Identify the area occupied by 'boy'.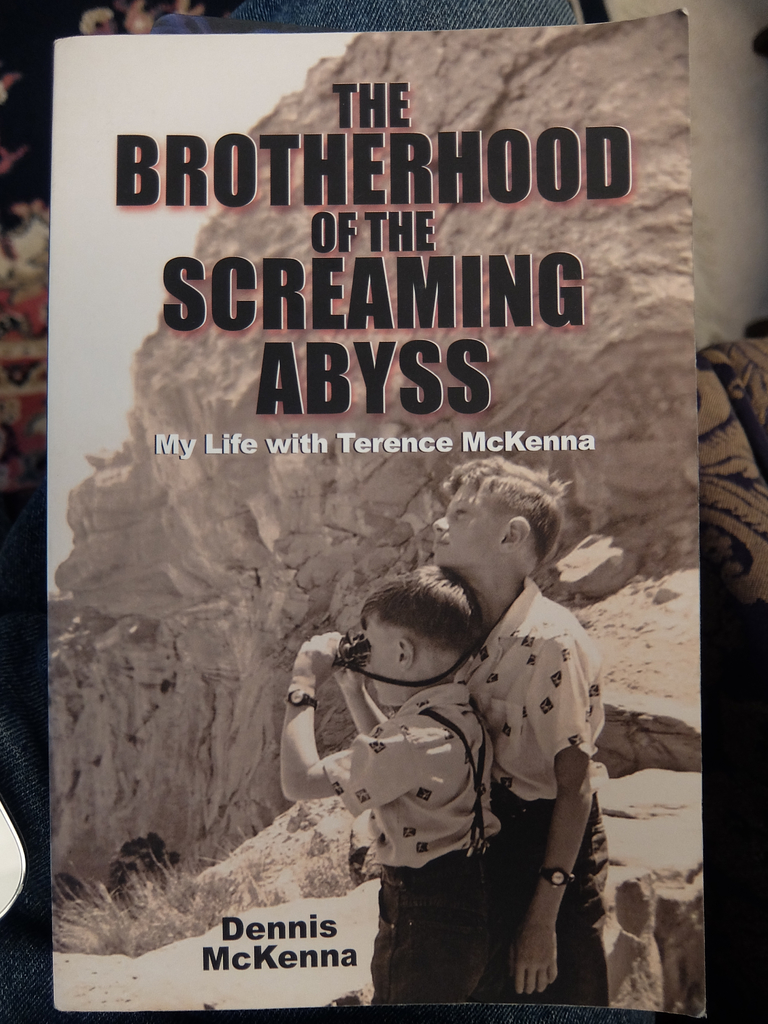
Area: [467,452,604,1004].
